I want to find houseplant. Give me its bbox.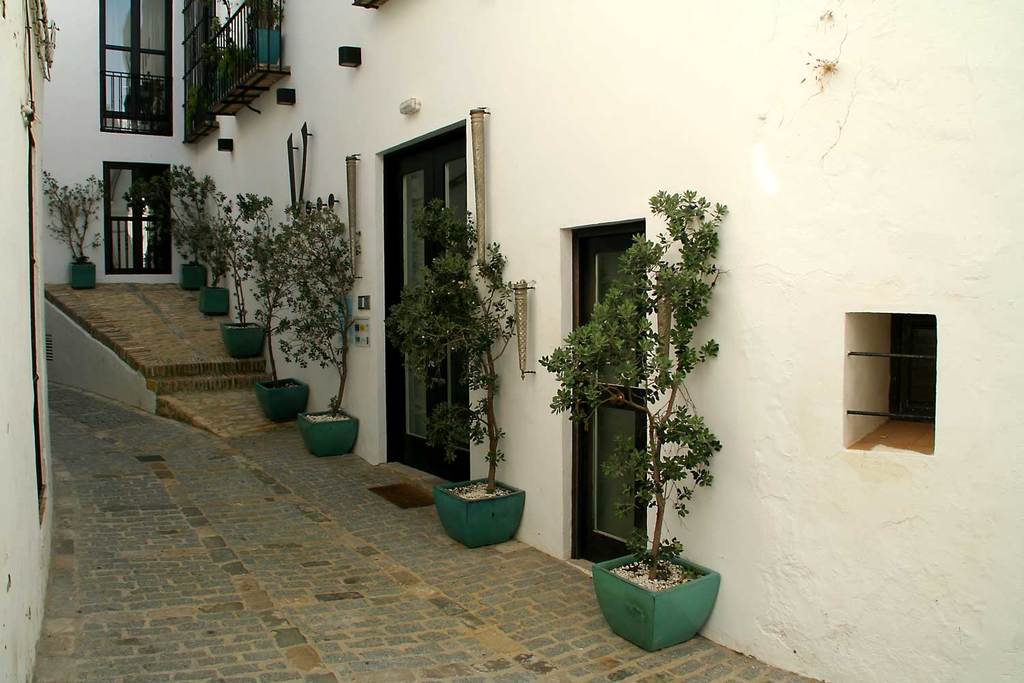
[550, 194, 717, 658].
